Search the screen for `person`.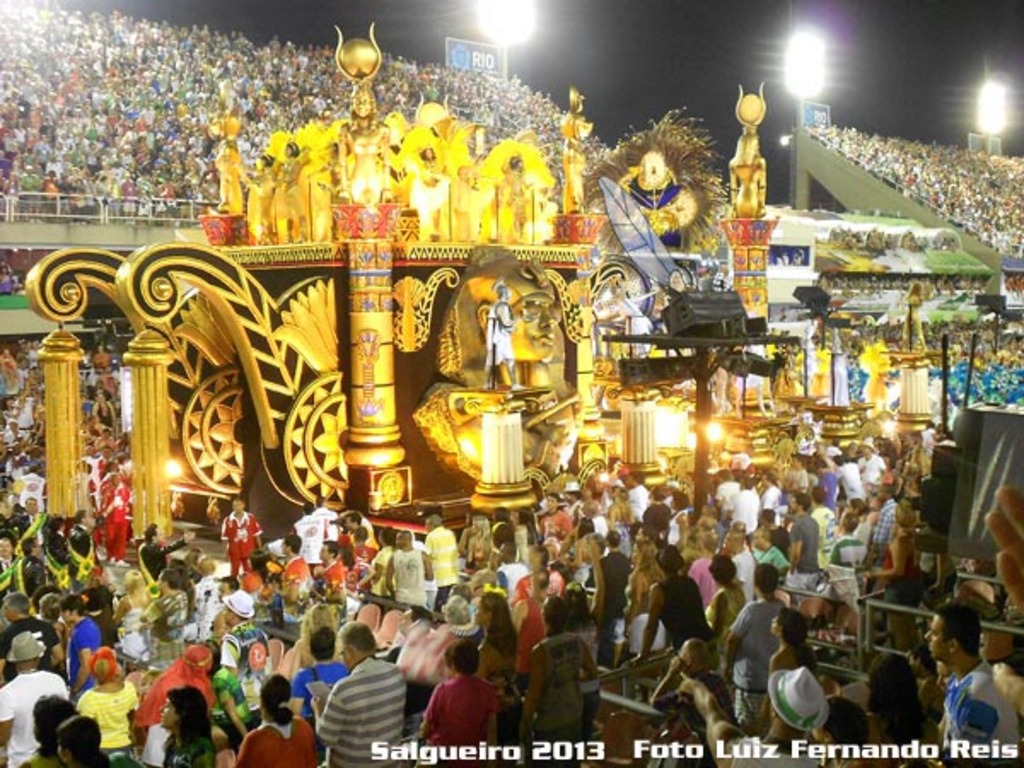
Found at [left=864, top=507, right=925, bottom=596].
